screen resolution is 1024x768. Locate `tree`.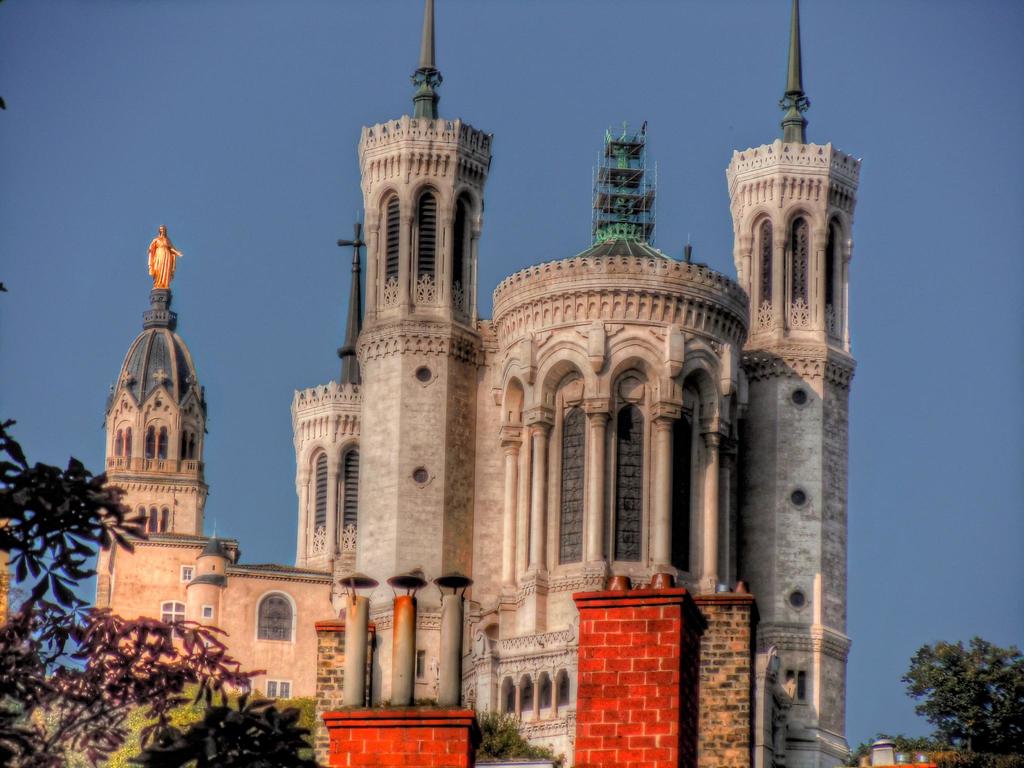
[left=899, top=637, right=1023, bottom=760].
